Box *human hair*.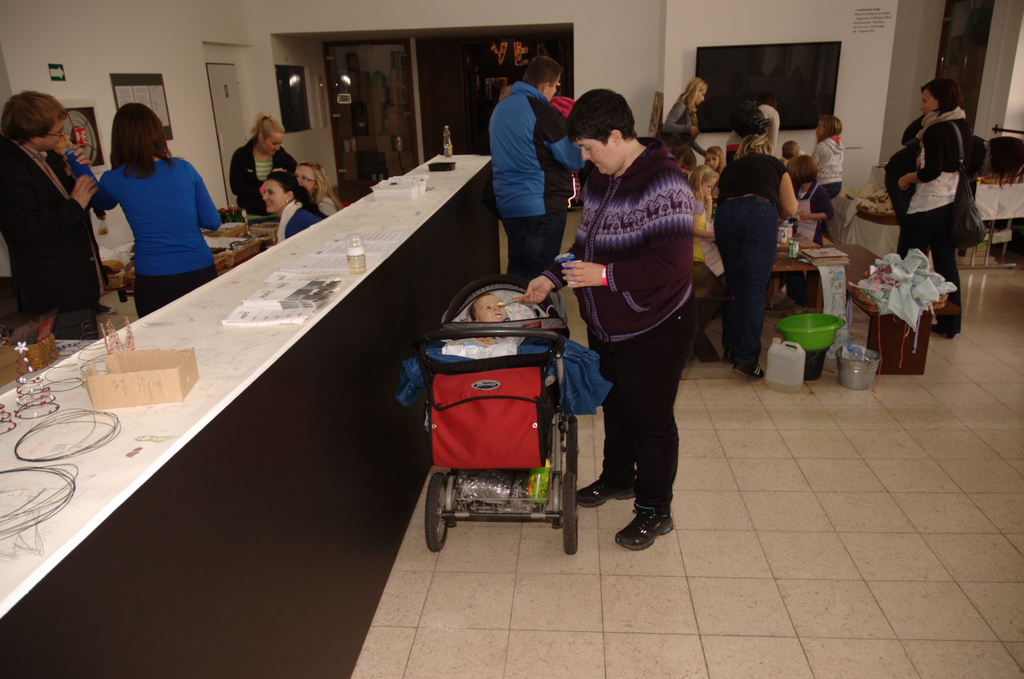
<region>819, 115, 851, 143</region>.
